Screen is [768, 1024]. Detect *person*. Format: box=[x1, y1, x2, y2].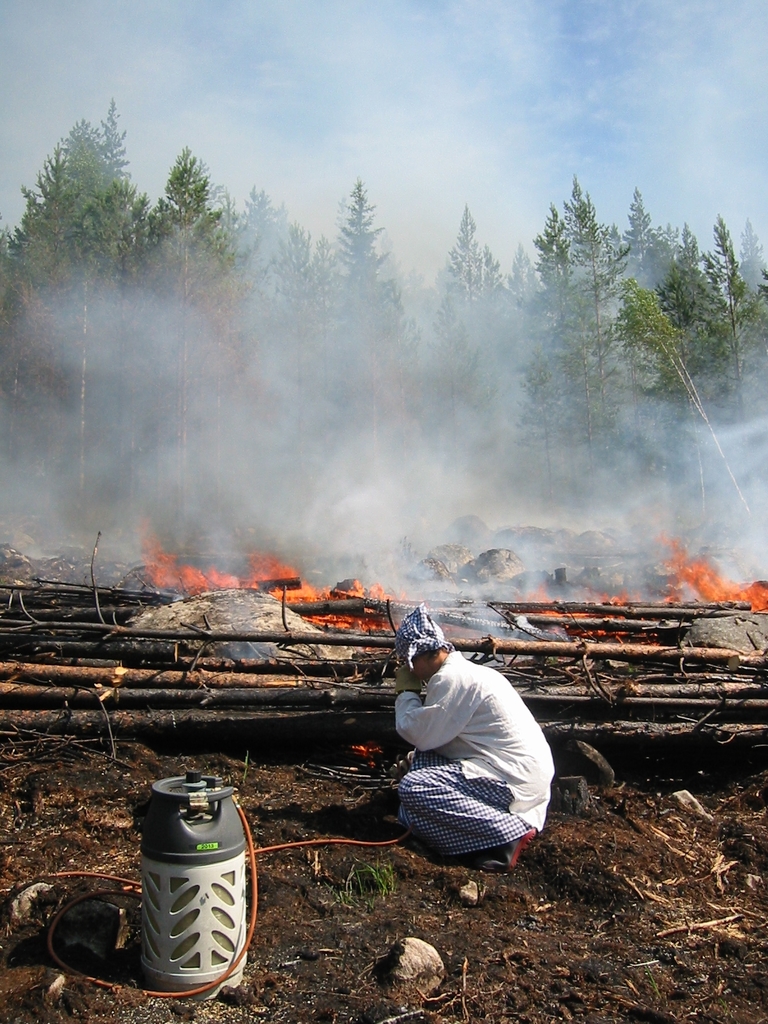
box=[385, 596, 556, 895].
